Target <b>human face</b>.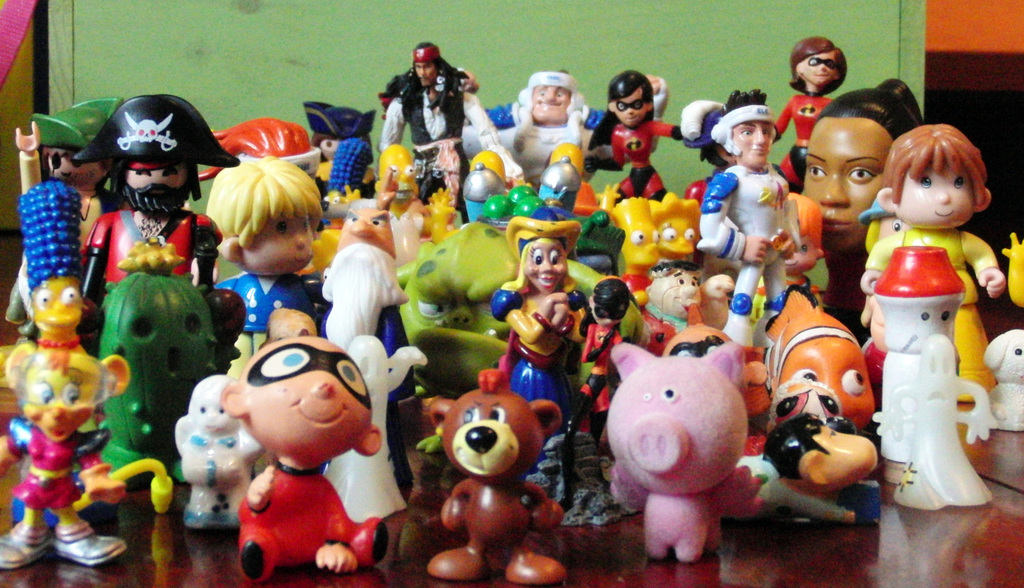
Target region: x1=731, y1=117, x2=783, y2=169.
